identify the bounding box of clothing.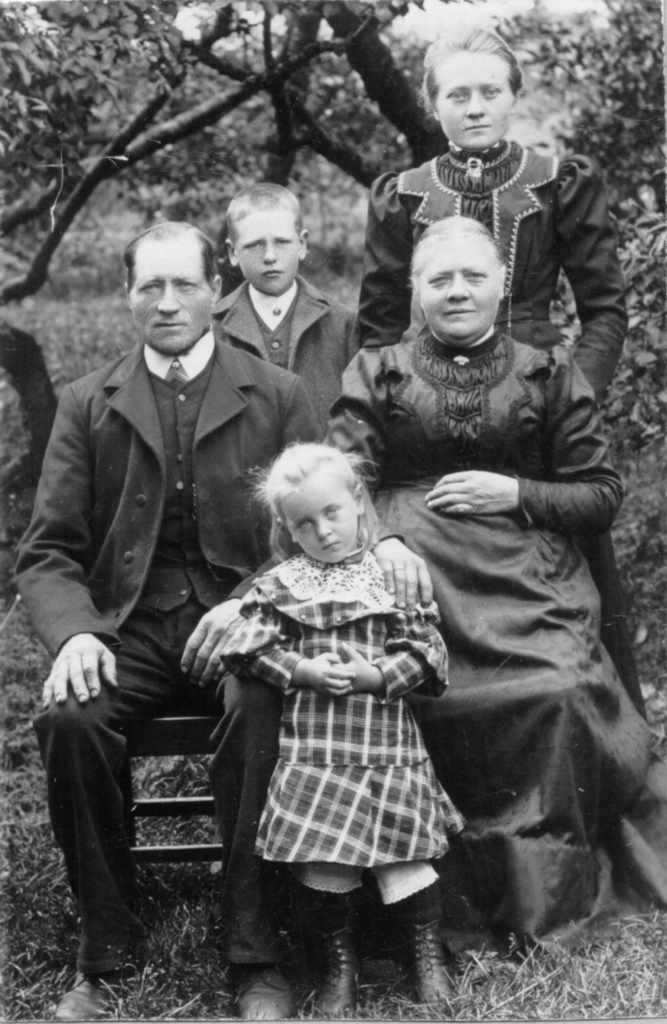
{"left": 210, "top": 271, "right": 378, "bottom": 420}.
